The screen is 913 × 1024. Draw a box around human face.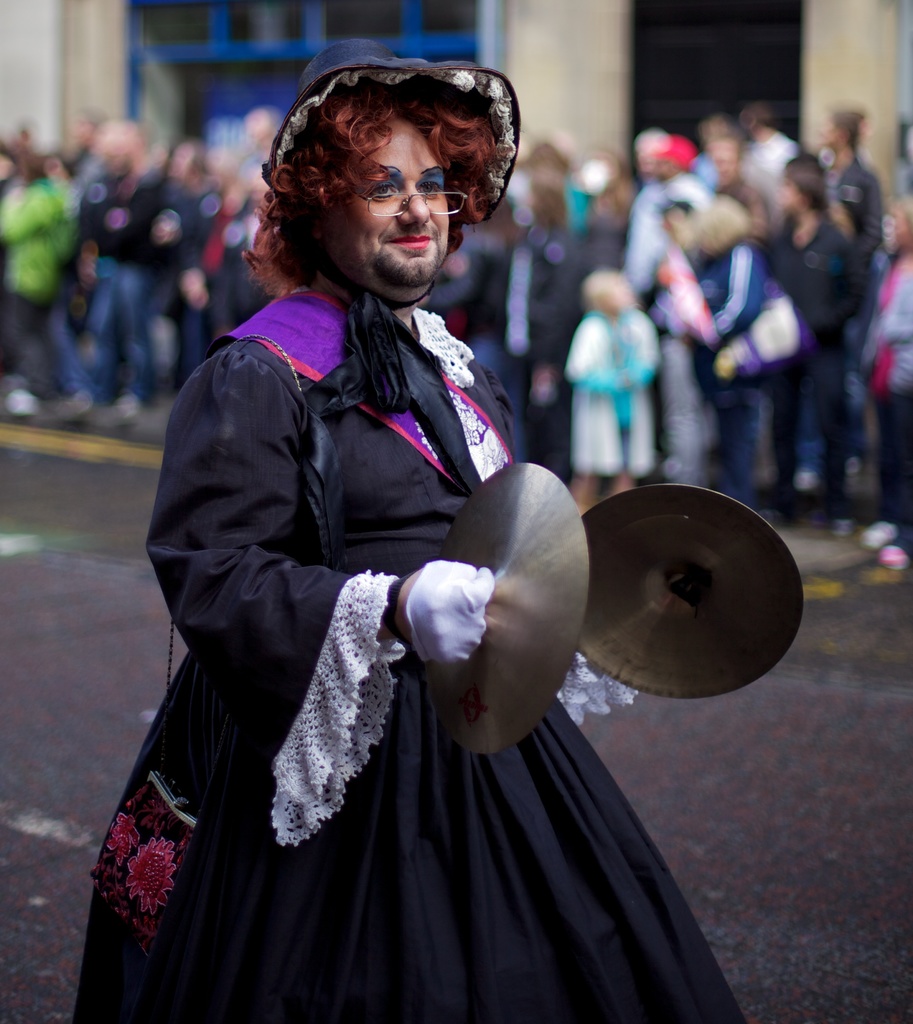
343, 118, 451, 292.
